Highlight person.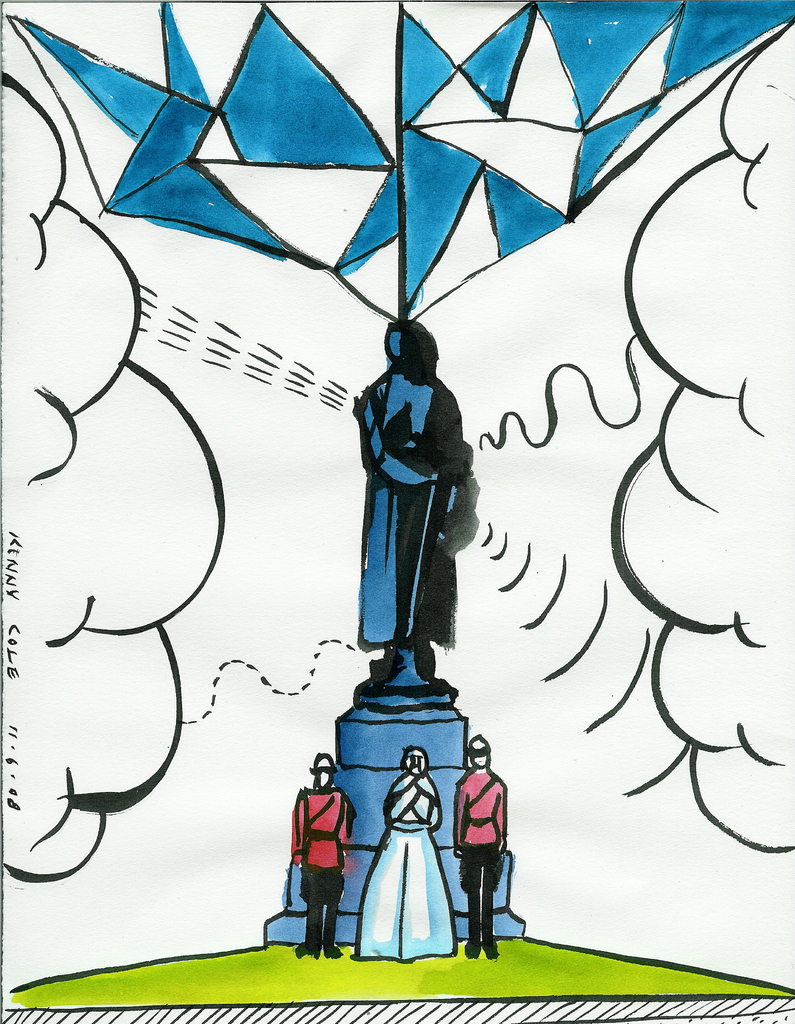
Highlighted region: <bbox>453, 742, 517, 950</bbox>.
